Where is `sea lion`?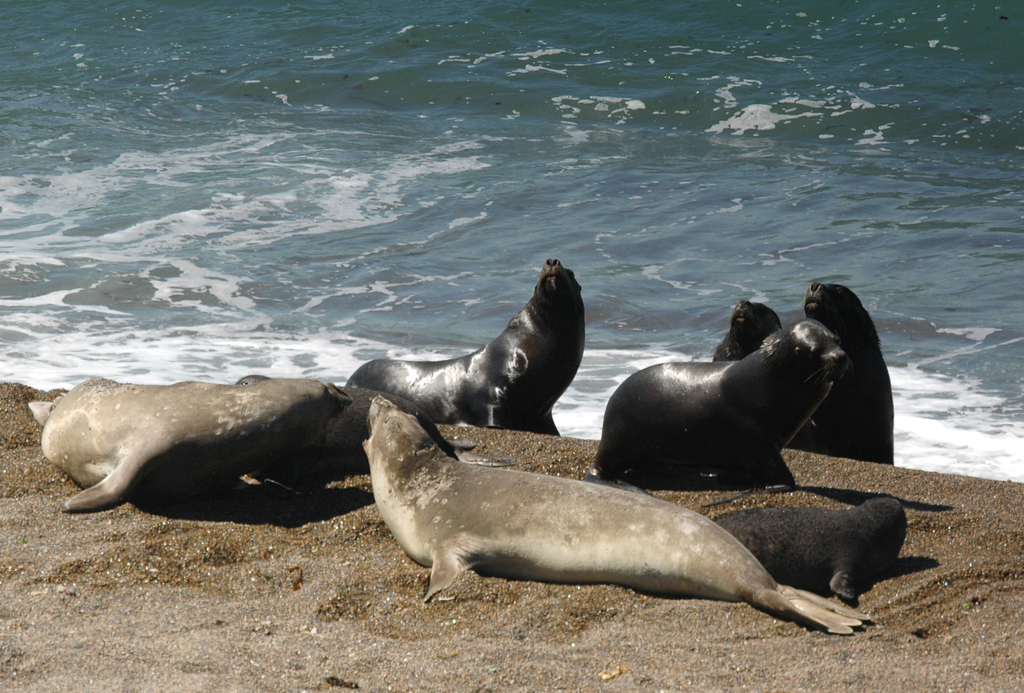
l=802, t=285, r=903, b=465.
